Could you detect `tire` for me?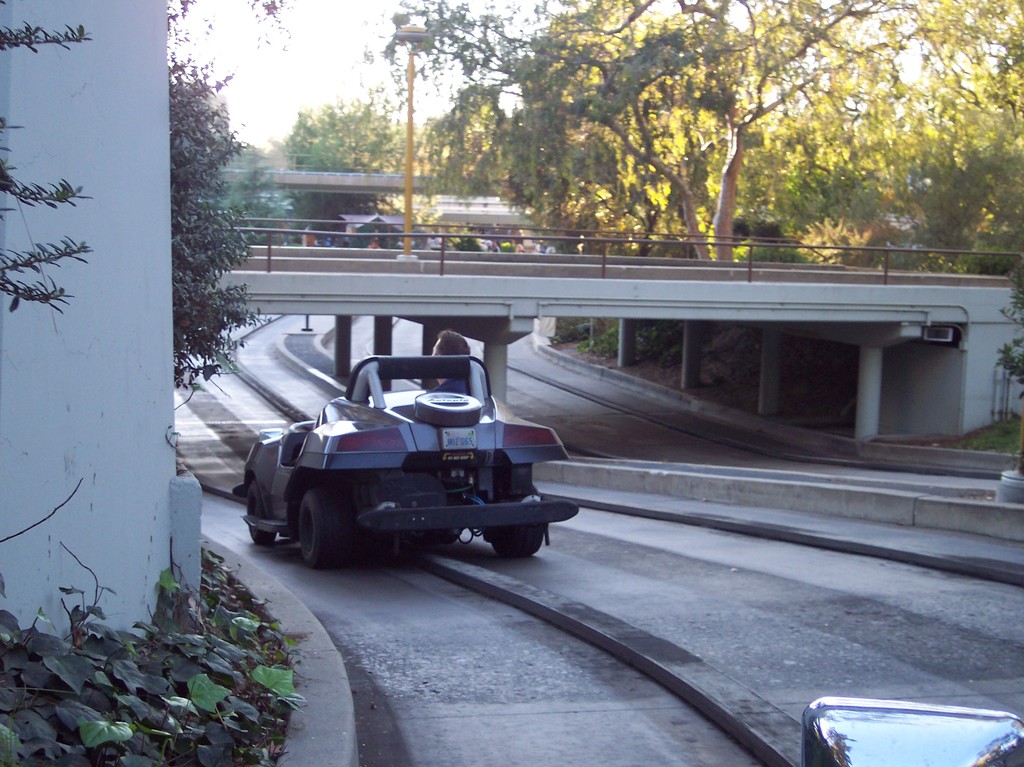
Detection result: x1=415, y1=391, x2=482, y2=428.
